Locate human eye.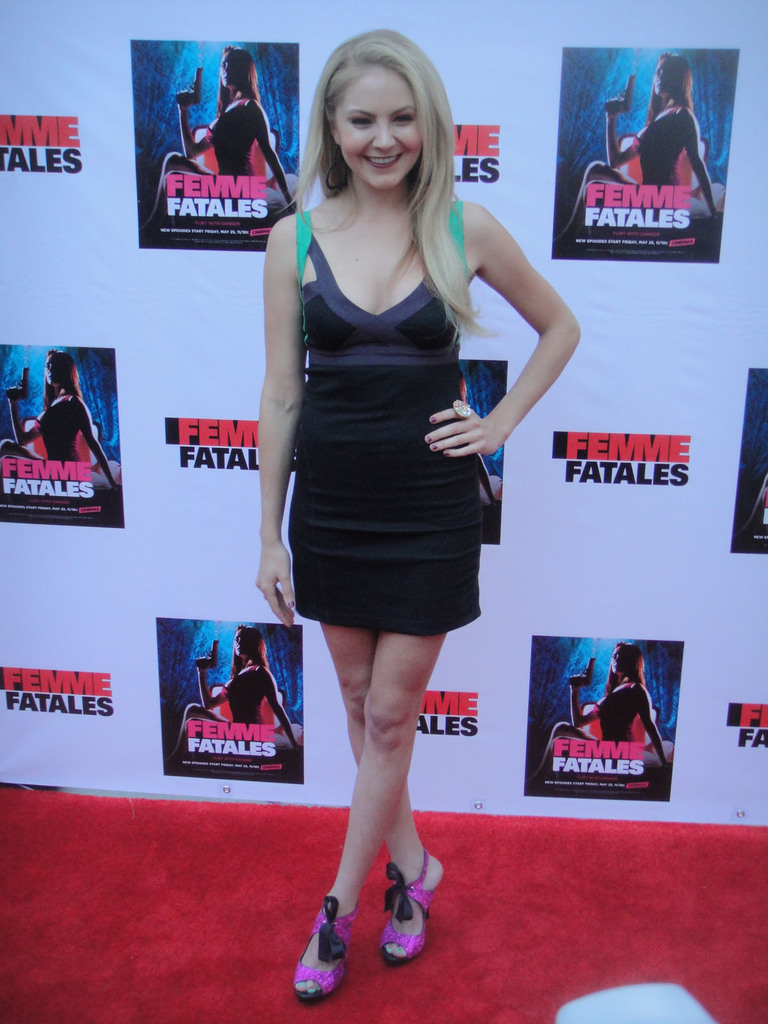
Bounding box: BBox(655, 69, 660, 77).
